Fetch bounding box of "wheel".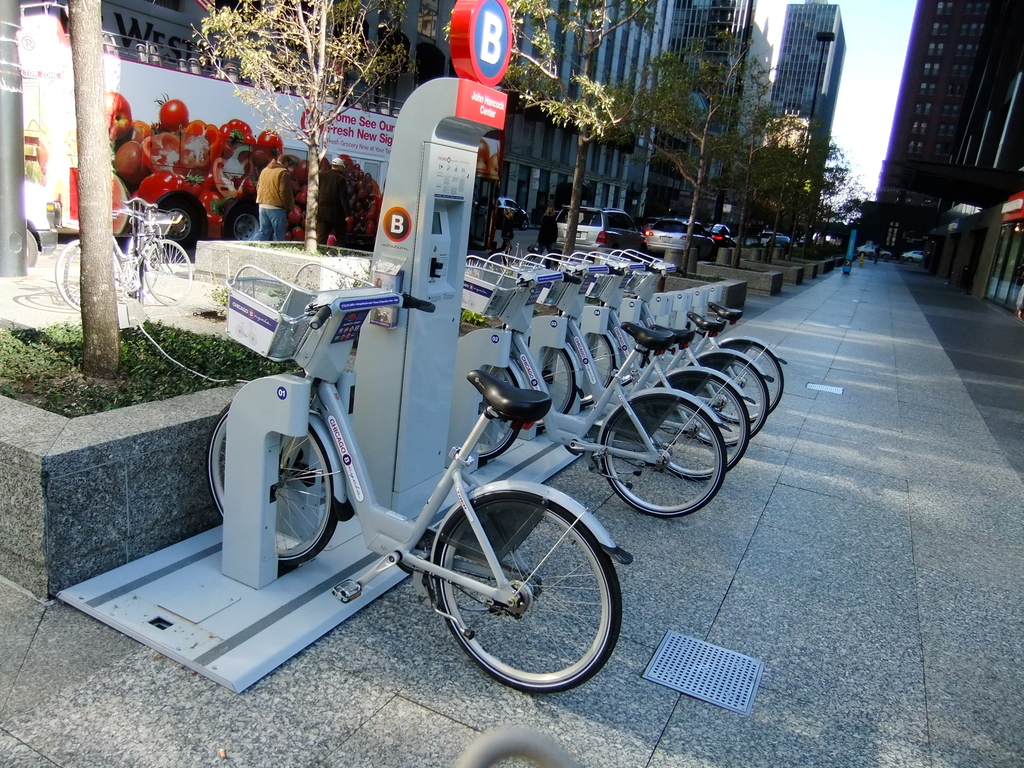
Bbox: [x1=54, y1=221, x2=136, y2=318].
